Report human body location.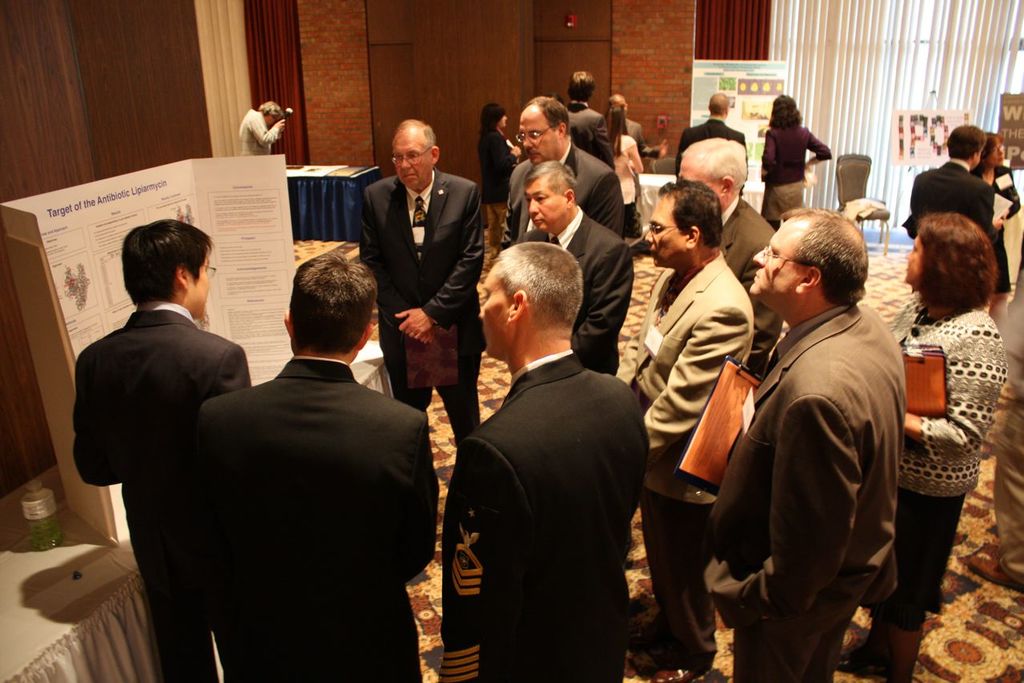
Report: <region>178, 252, 443, 682</region>.
